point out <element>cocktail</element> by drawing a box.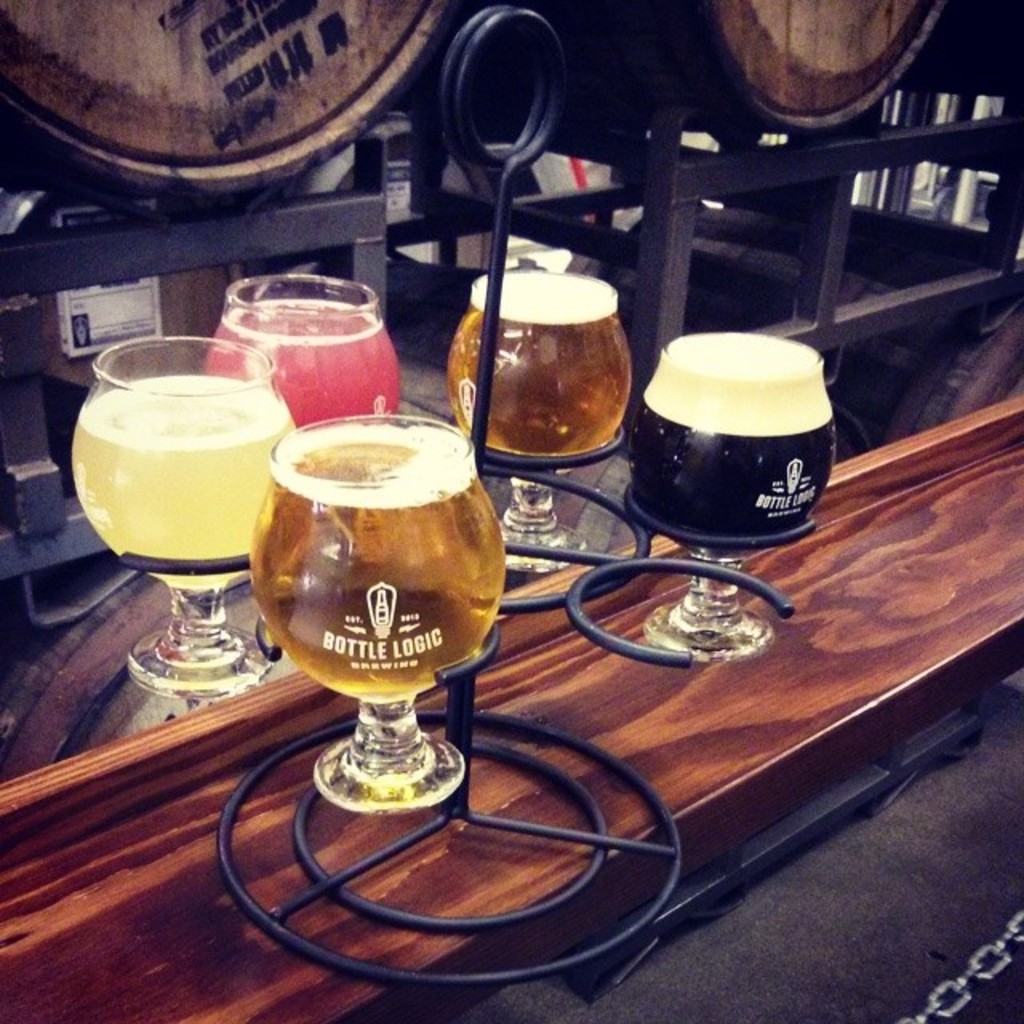
locate(189, 256, 418, 438).
